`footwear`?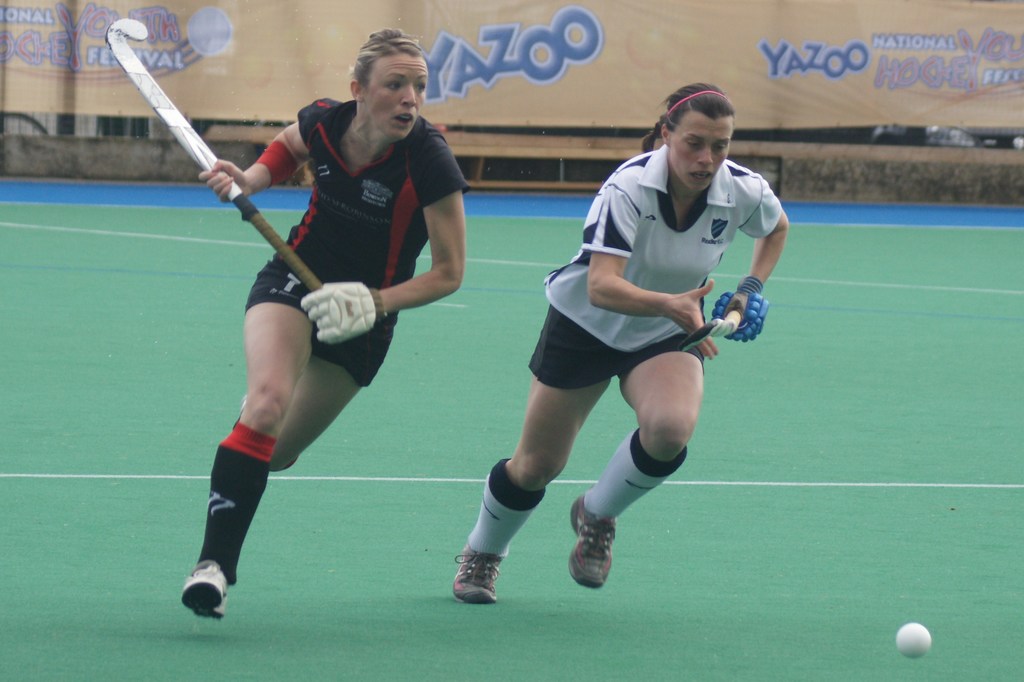
box=[568, 514, 629, 596]
